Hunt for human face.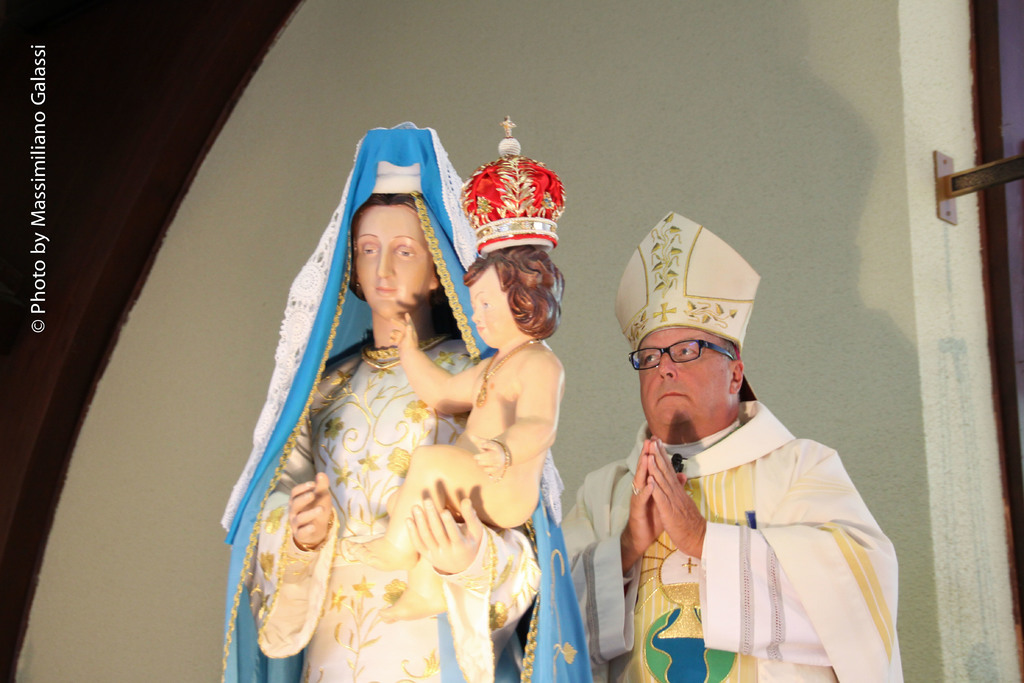
Hunted down at 467/269/515/348.
